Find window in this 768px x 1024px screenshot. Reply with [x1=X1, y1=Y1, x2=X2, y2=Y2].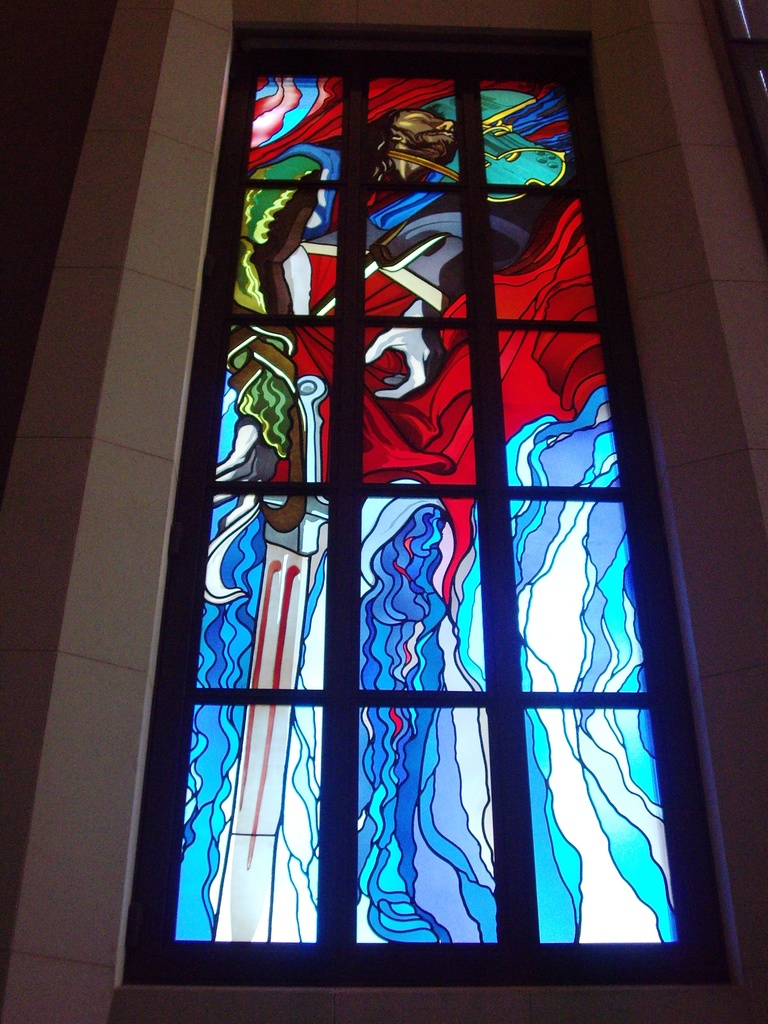
[x1=112, y1=13, x2=742, y2=988].
